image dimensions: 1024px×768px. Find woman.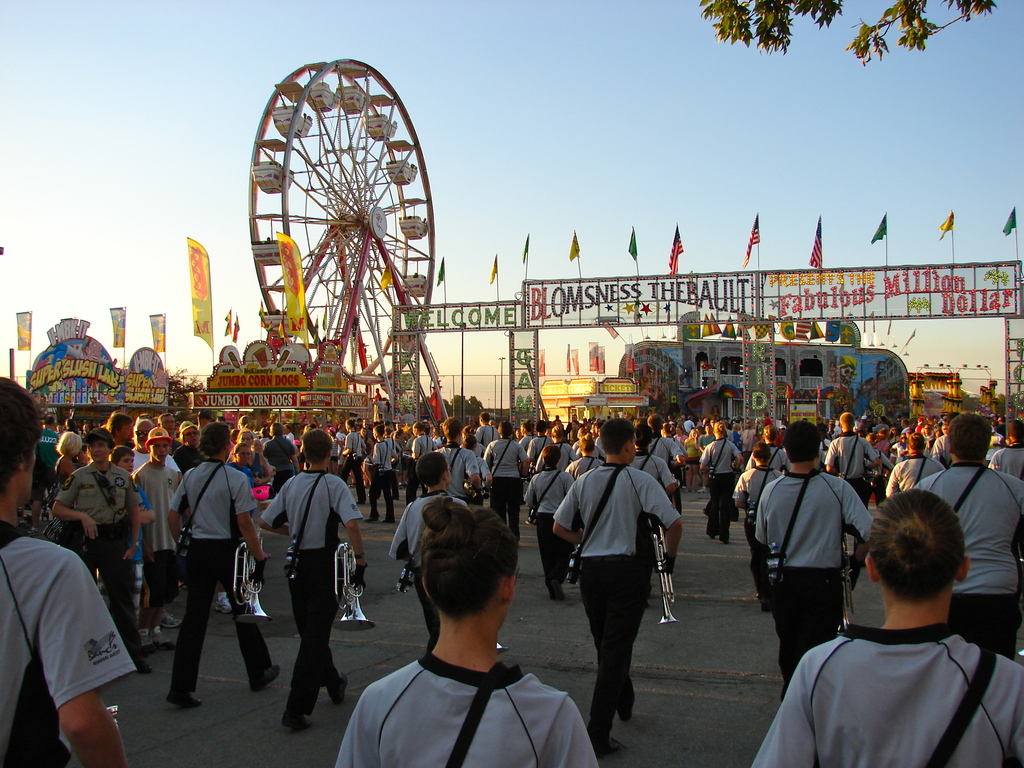
bbox(463, 434, 493, 503).
